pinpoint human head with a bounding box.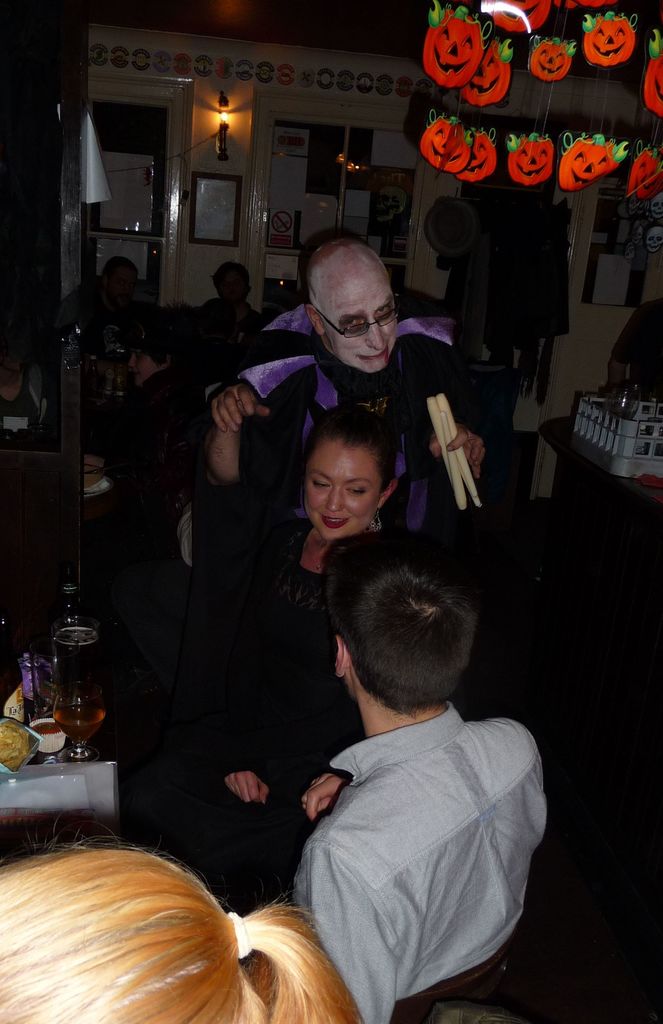
<bbox>209, 257, 249, 305</bbox>.
